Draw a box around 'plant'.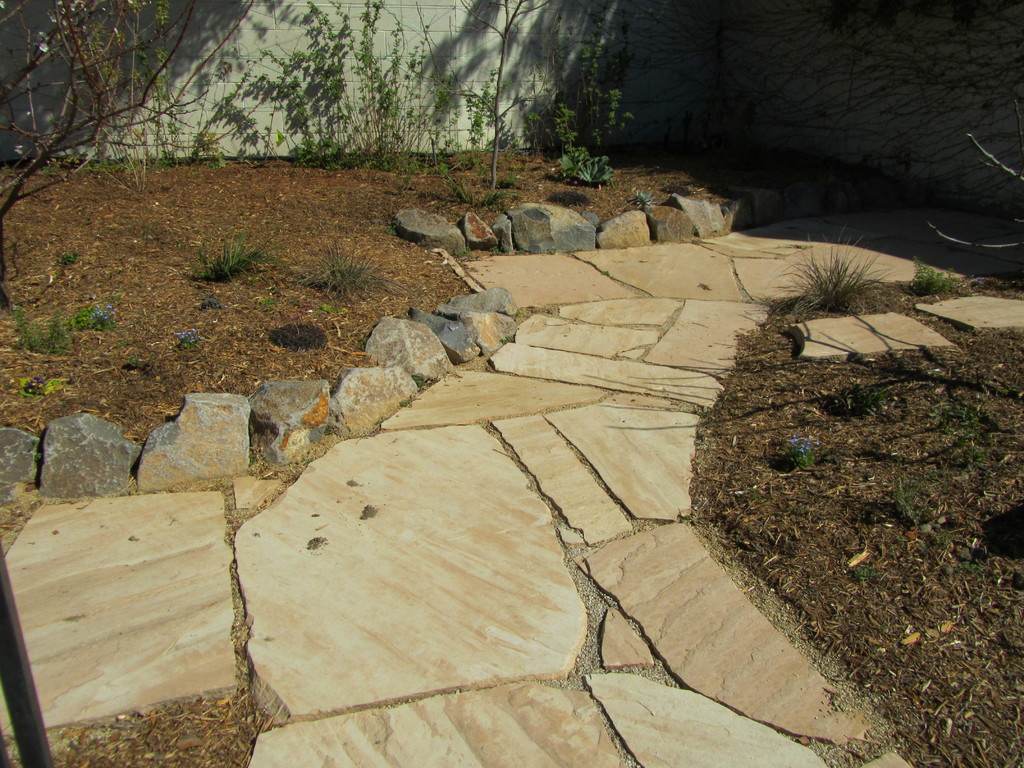
x1=28, y1=373, x2=54, y2=397.
